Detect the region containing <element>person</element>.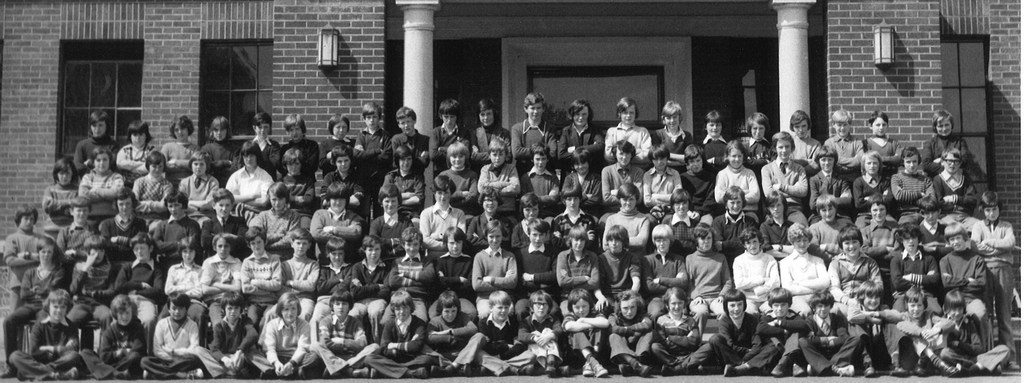
x1=349 y1=237 x2=386 y2=293.
